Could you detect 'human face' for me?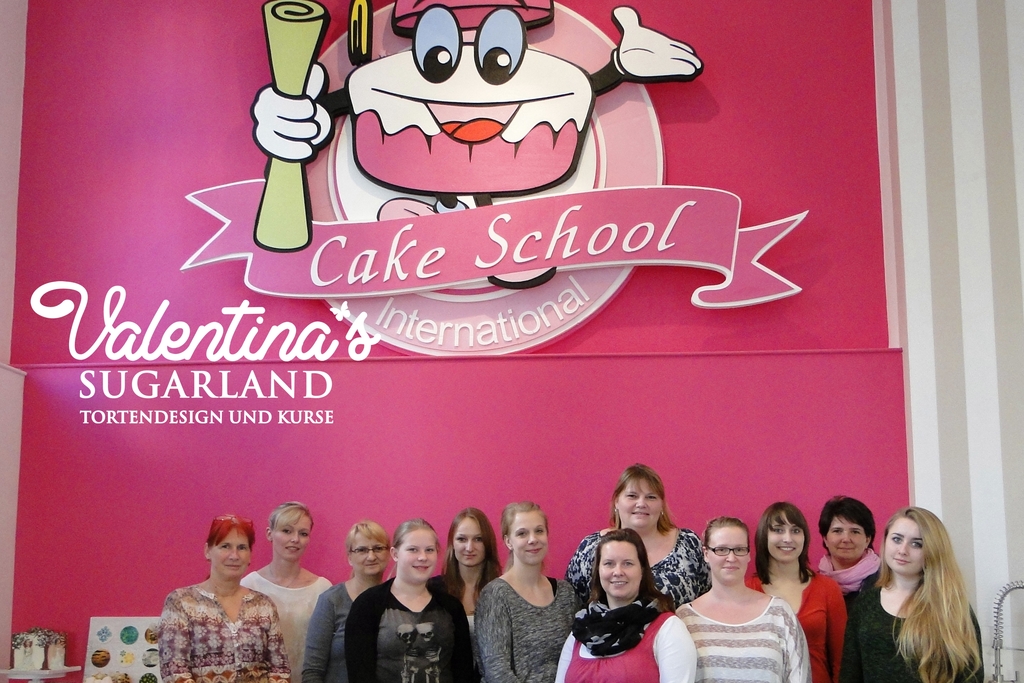
Detection result: x1=275 y1=514 x2=314 y2=560.
